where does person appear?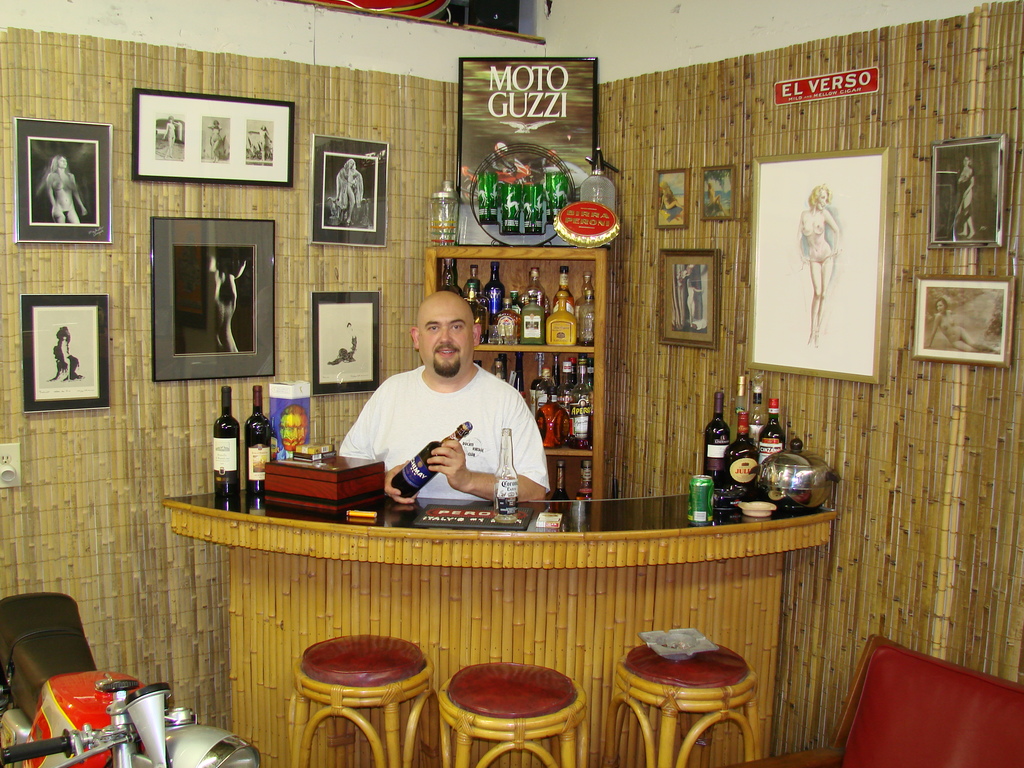
Appears at <region>340, 301, 549, 515</region>.
